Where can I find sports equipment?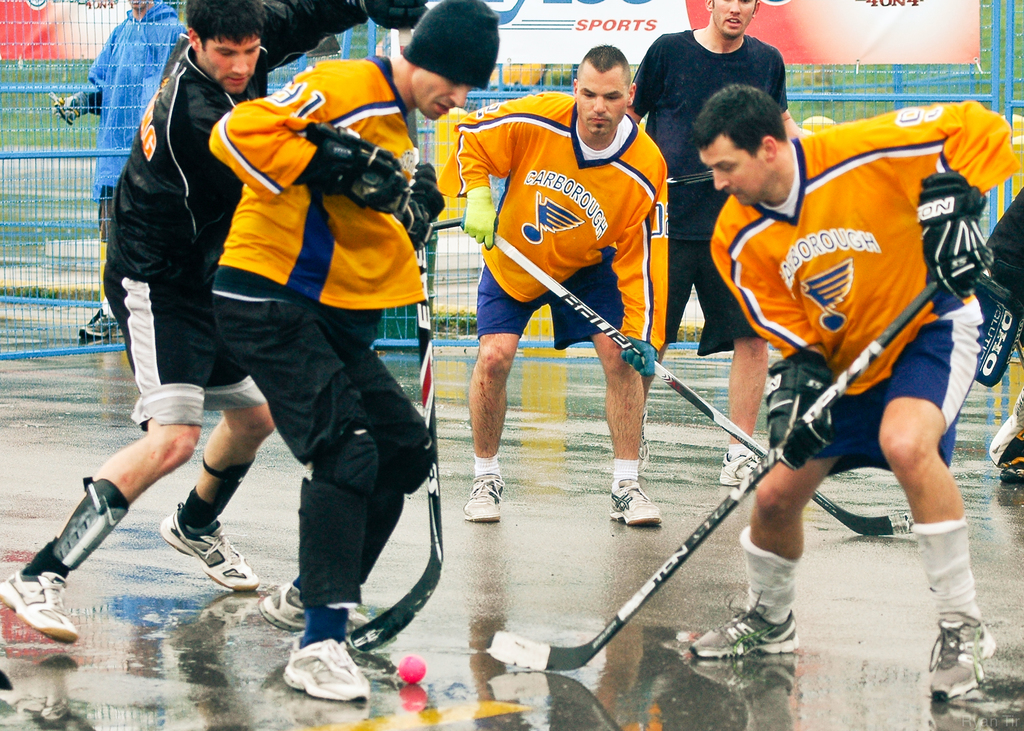
You can find it at pyautogui.locateOnScreen(492, 229, 913, 536).
